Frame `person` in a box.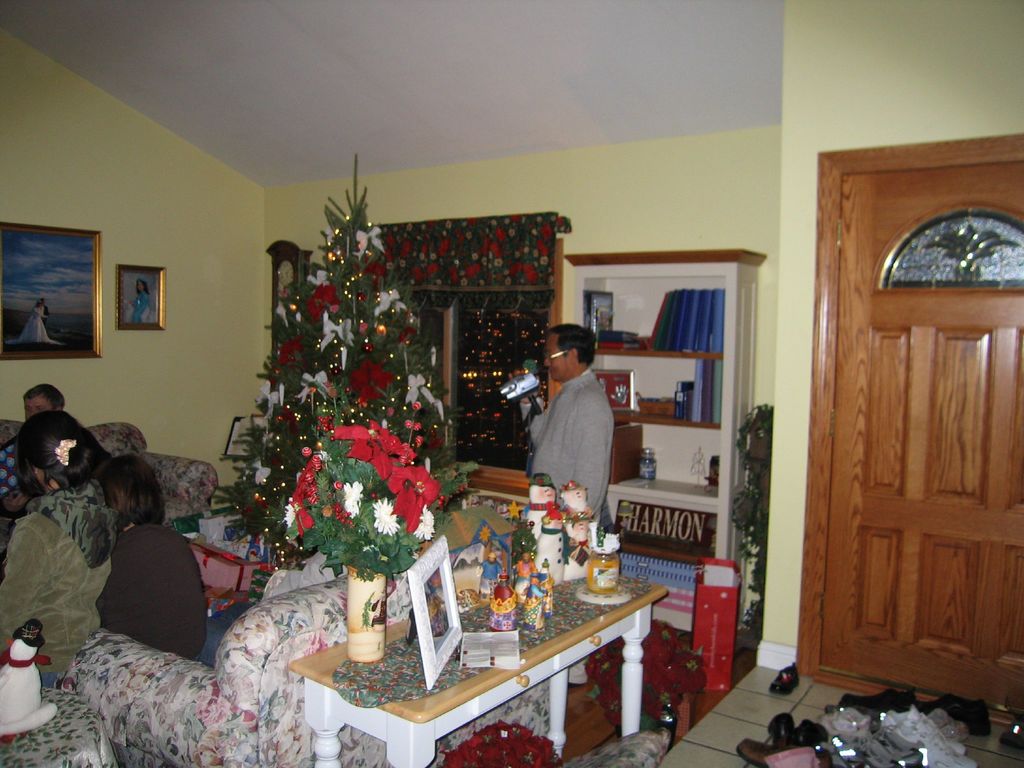
[x1=129, y1=277, x2=155, y2=324].
